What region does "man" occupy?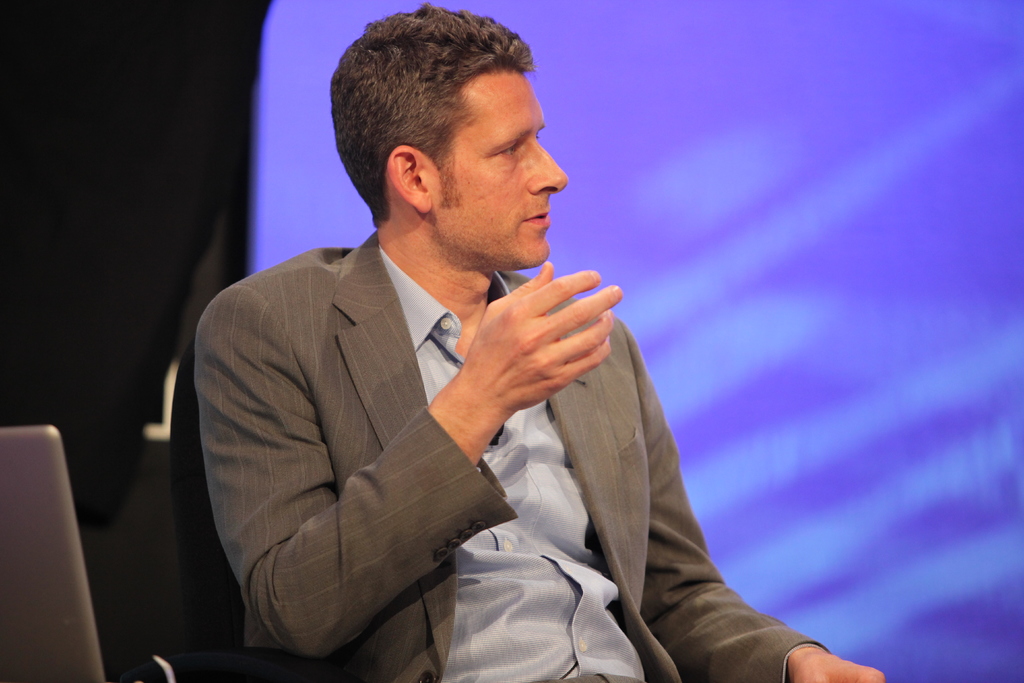
pyautogui.locateOnScreen(172, 39, 900, 656).
